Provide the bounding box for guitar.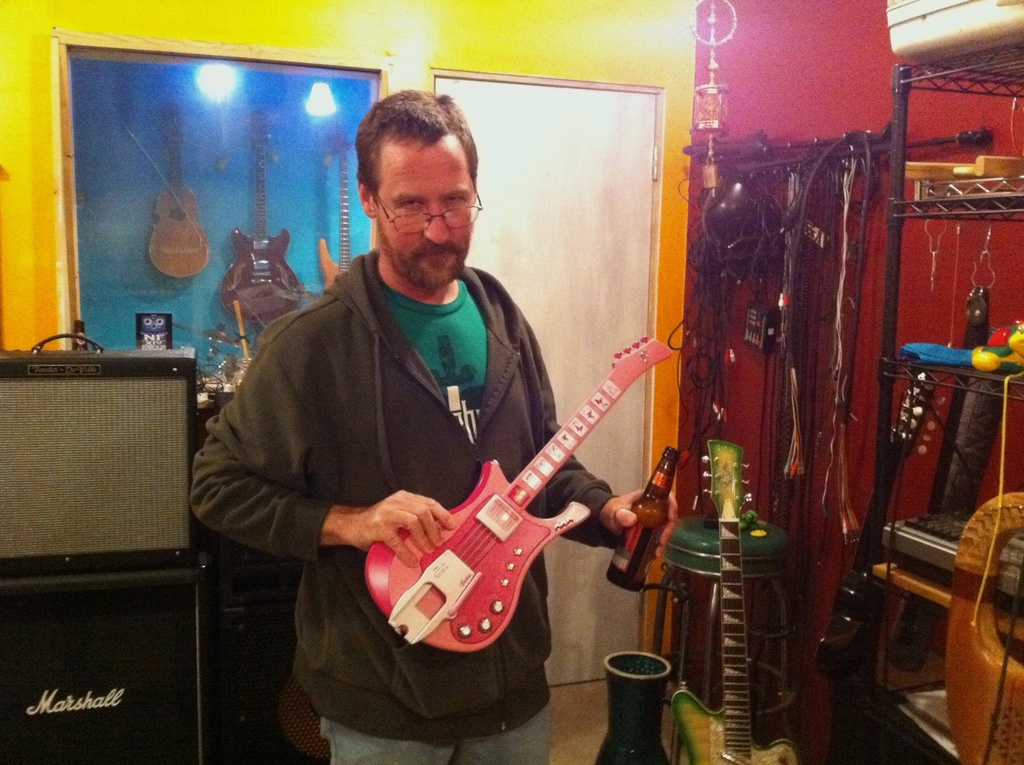
<box>220,97,303,335</box>.
